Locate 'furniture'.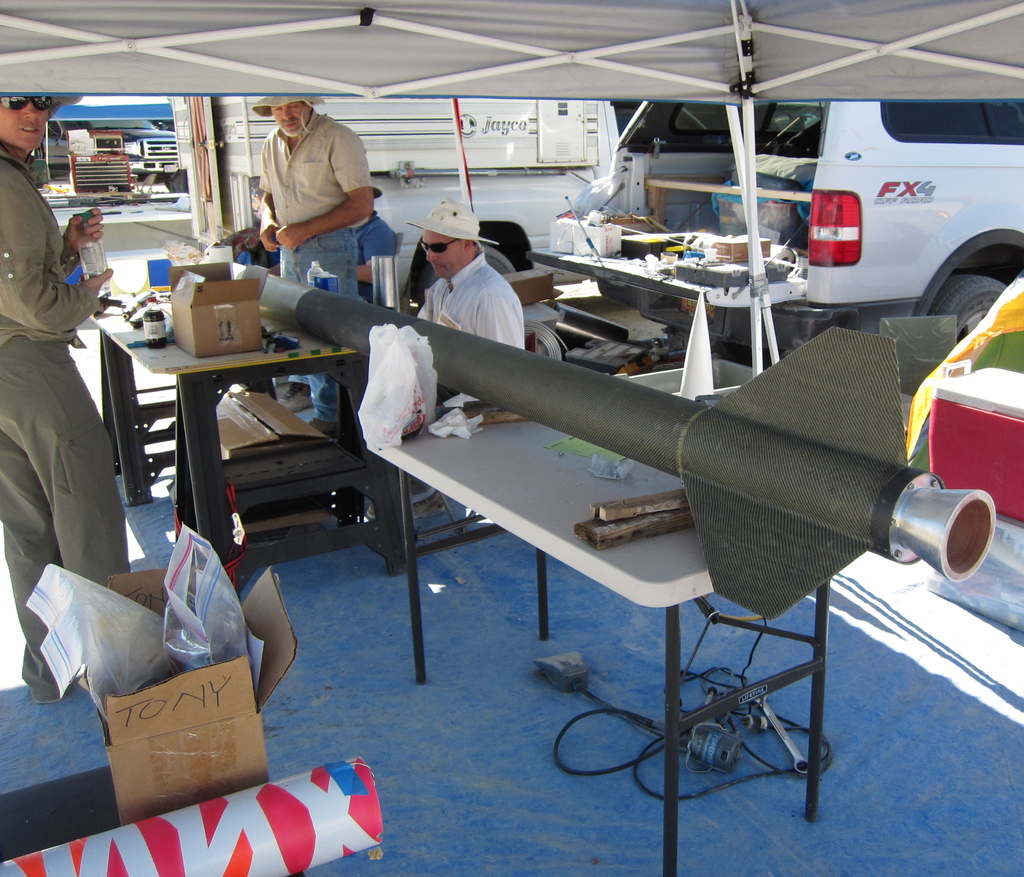
Bounding box: (83,265,413,596).
